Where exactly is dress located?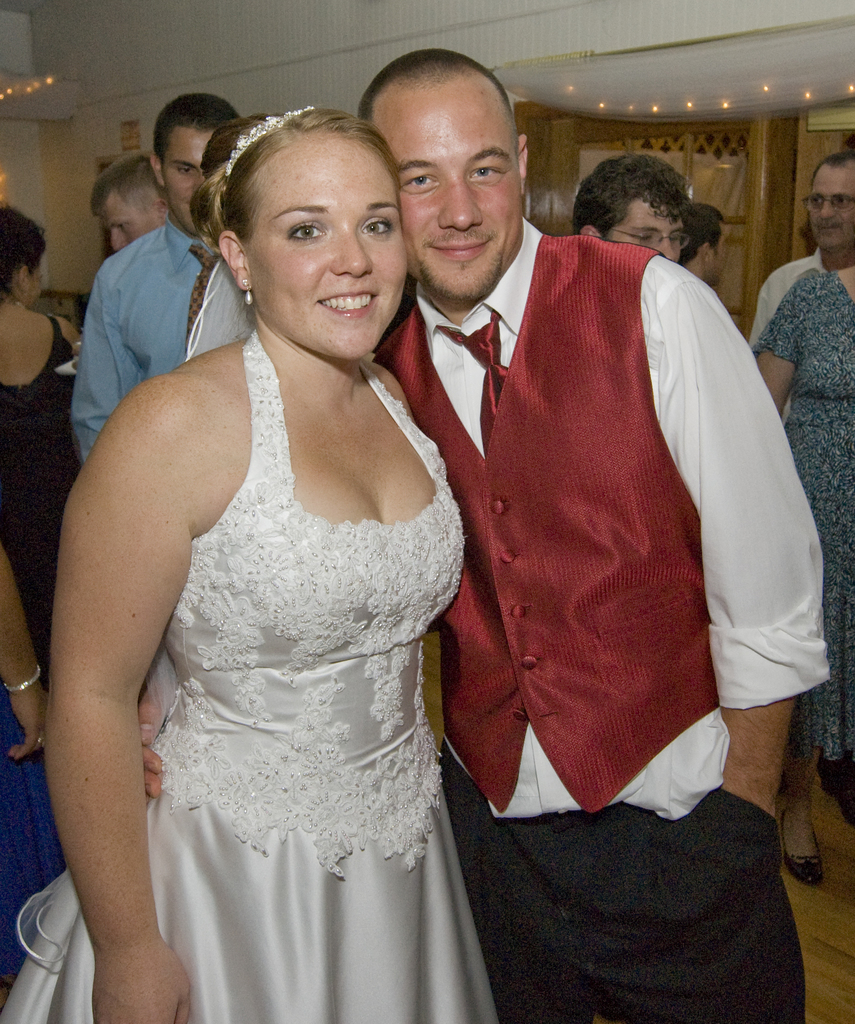
Its bounding box is 0 312 84 675.
